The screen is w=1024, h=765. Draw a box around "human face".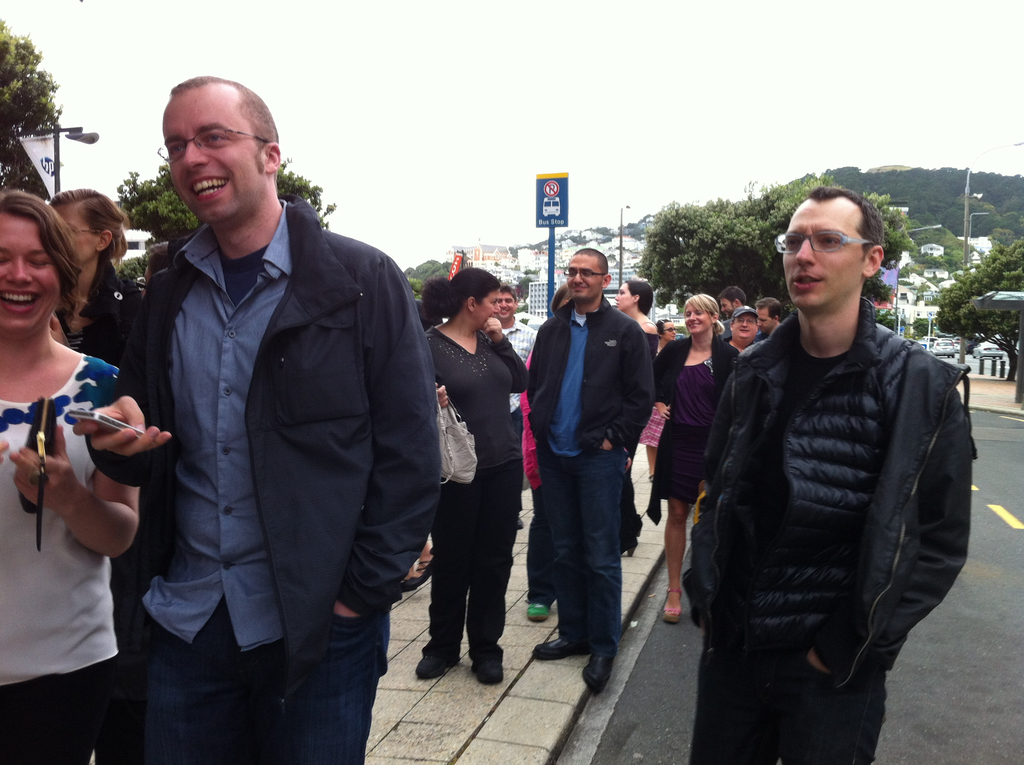
region(760, 309, 776, 331).
